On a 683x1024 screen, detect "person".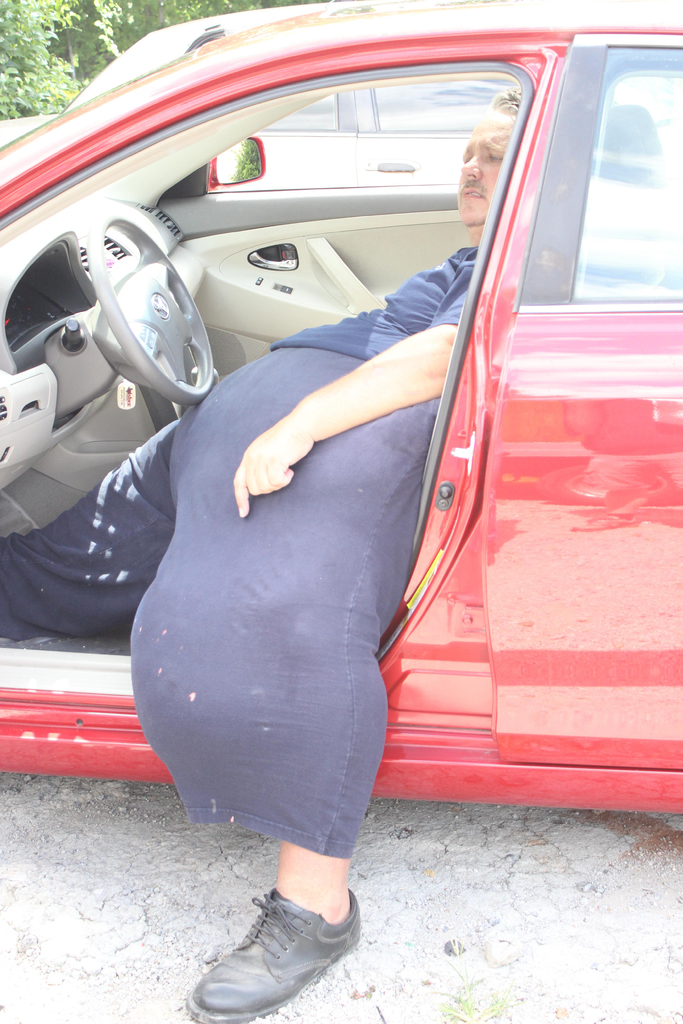
pyautogui.locateOnScreen(0, 92, 522, 1020).
